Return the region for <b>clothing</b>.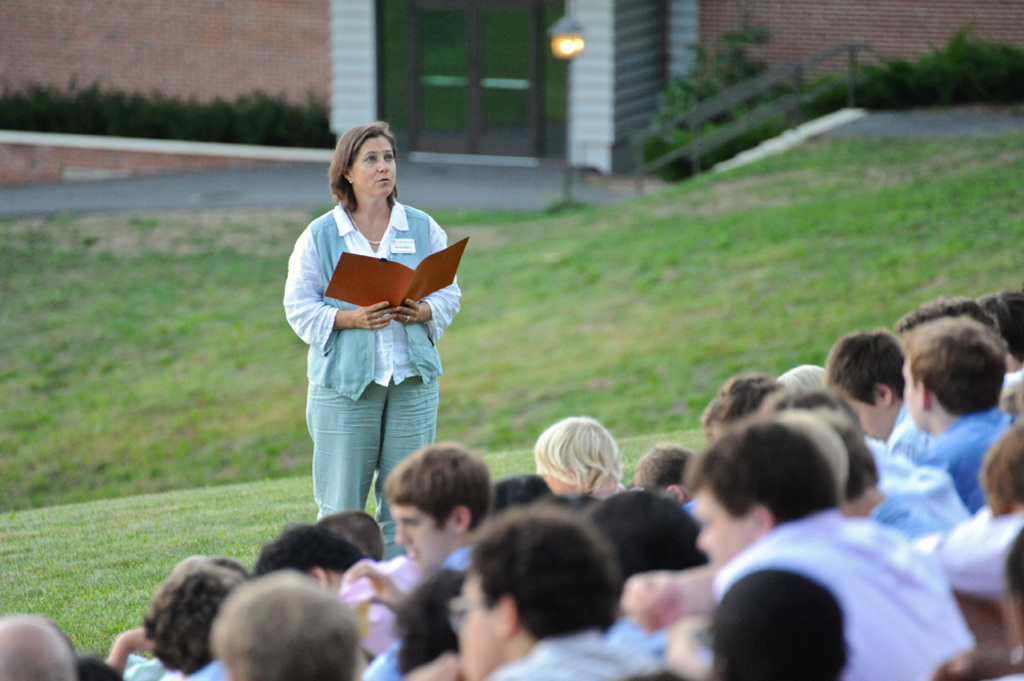
box=[291, 176, 457, 499].
